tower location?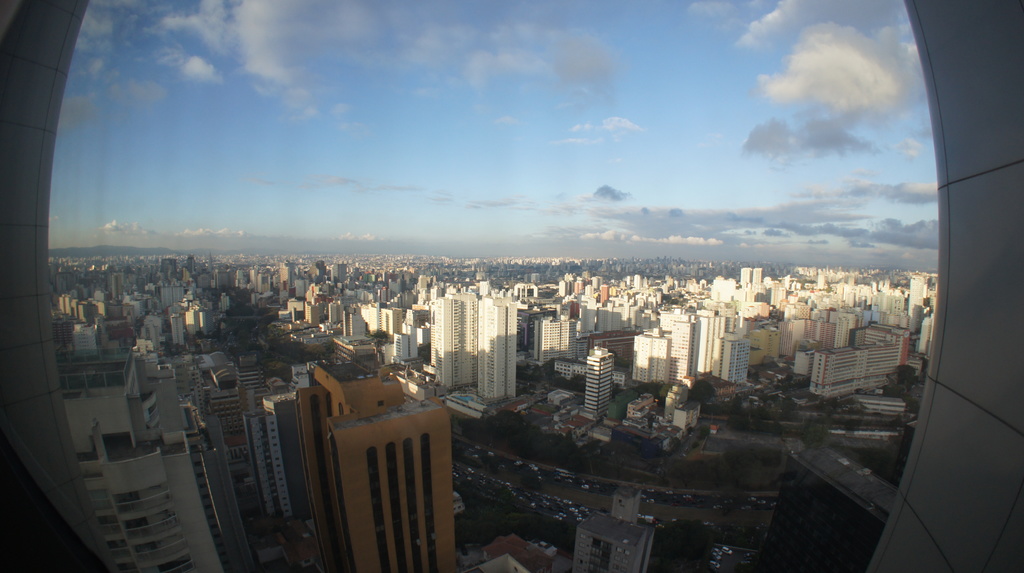
BBox(49, 348, 215, 572)
